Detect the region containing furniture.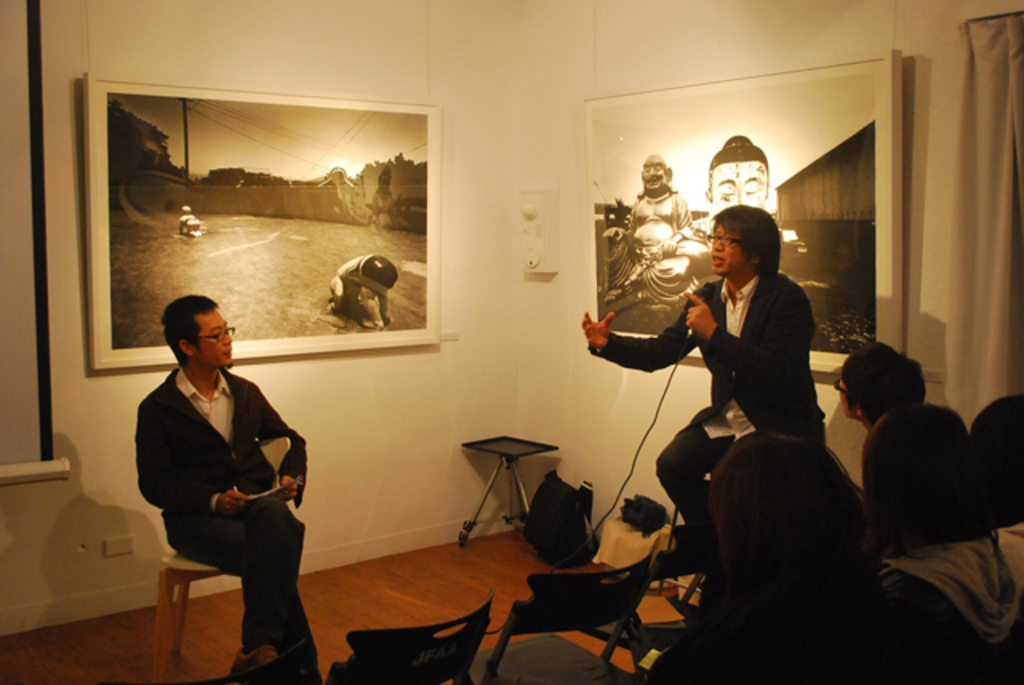
325,591,496,683.
